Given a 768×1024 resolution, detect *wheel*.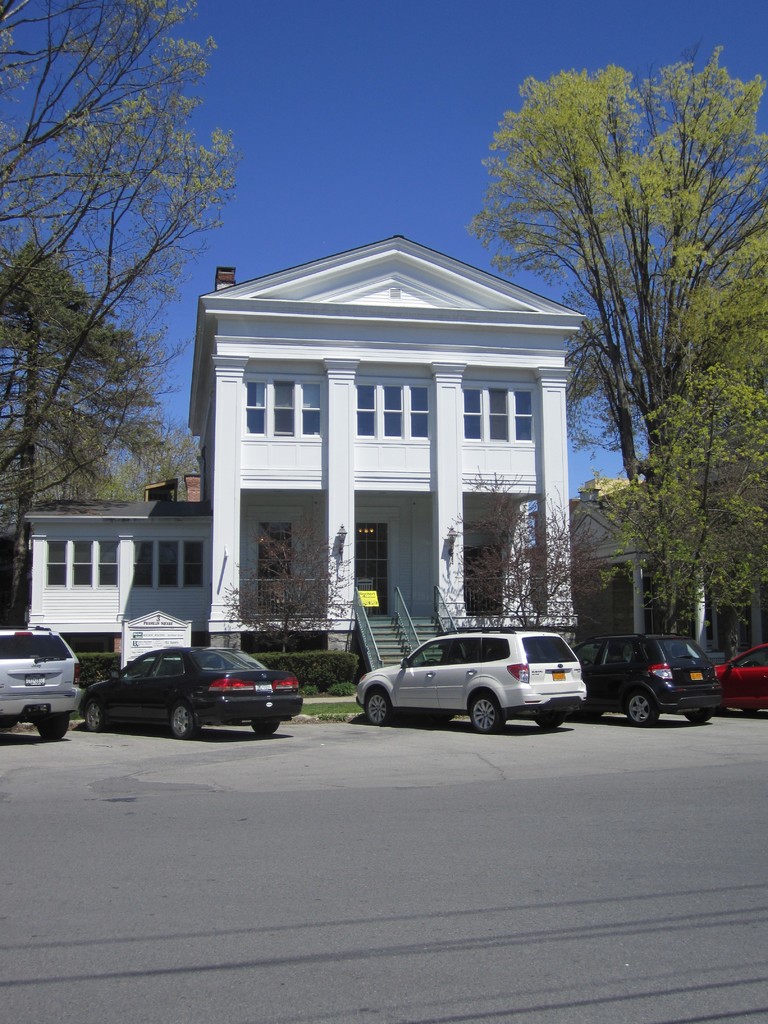
locate(249, 719, 279, 733).
